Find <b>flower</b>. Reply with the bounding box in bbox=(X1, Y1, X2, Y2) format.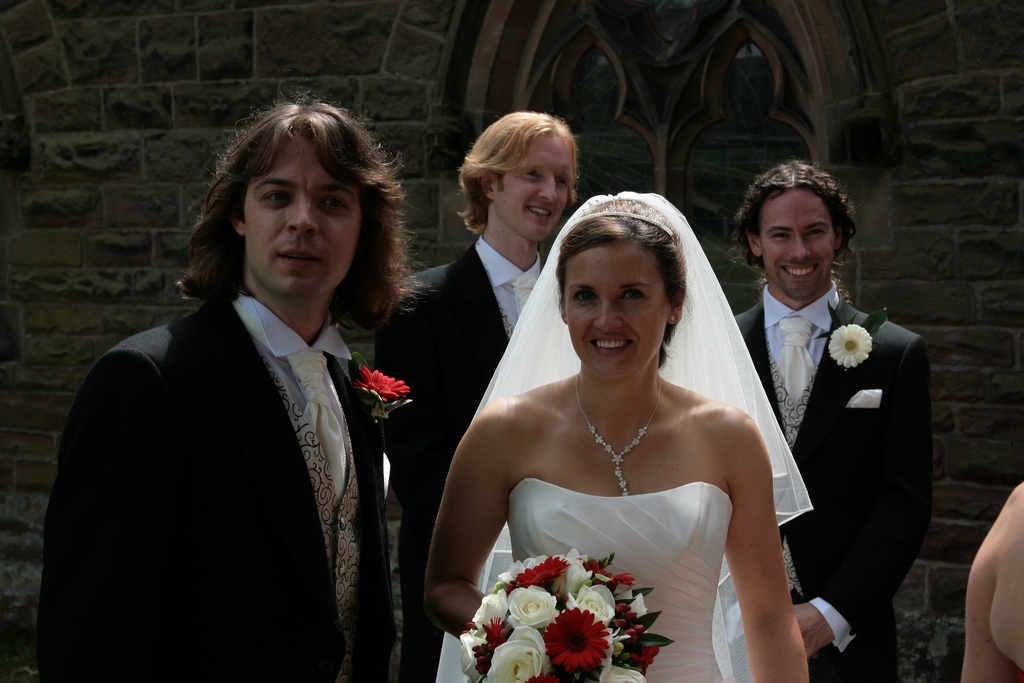
bbox=(542, 606, 607, 668).
